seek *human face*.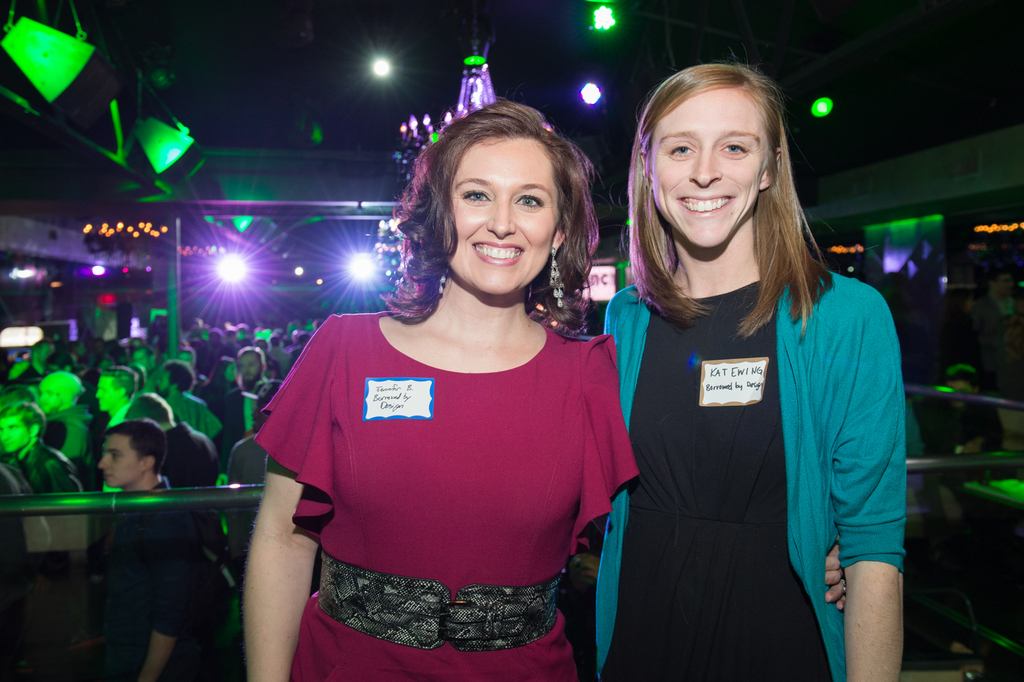
x1=440, y1=131, x2=566, y2=298.
